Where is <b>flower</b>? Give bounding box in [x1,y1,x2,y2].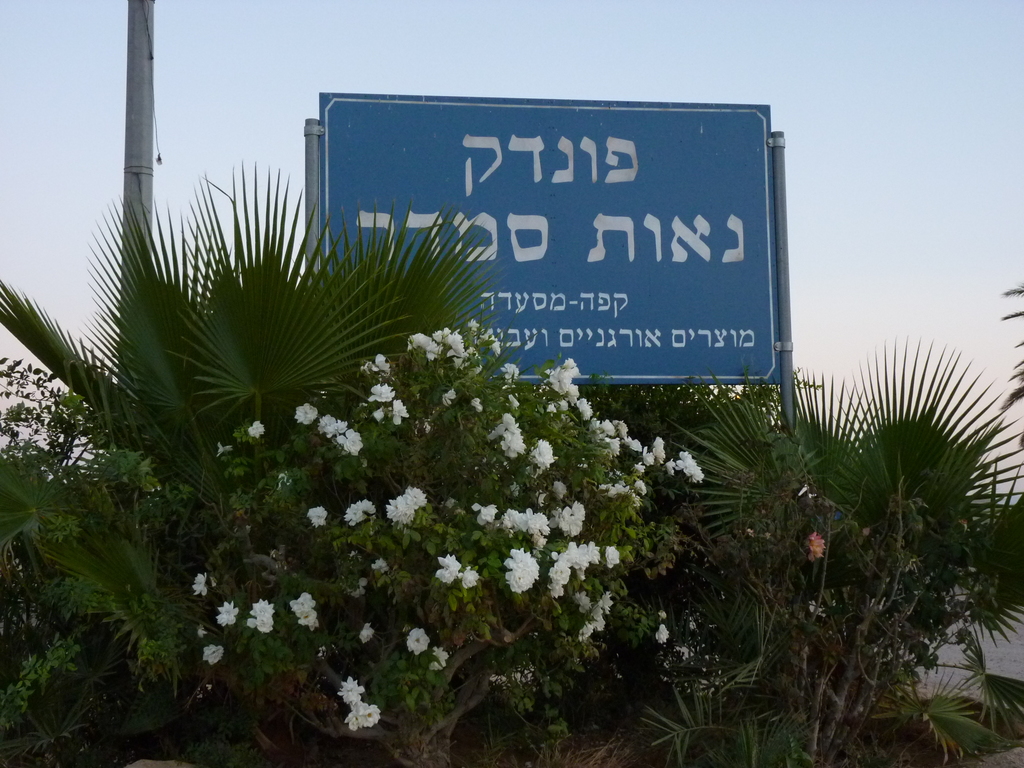
[501,364,521,381].
